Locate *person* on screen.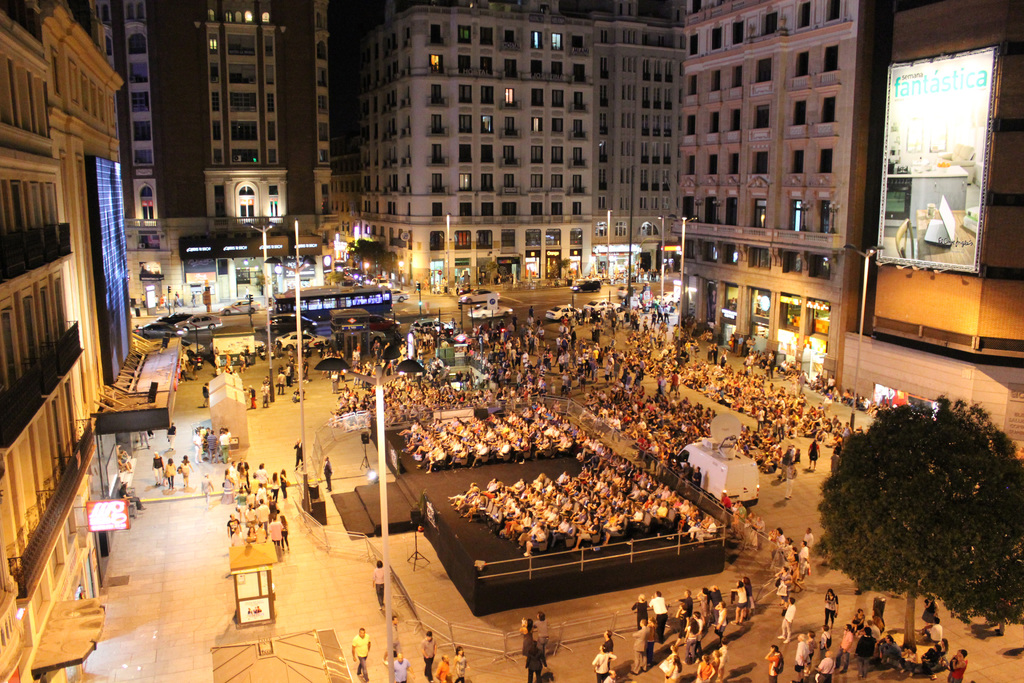
On screen at 179, 453, 194, 481.
